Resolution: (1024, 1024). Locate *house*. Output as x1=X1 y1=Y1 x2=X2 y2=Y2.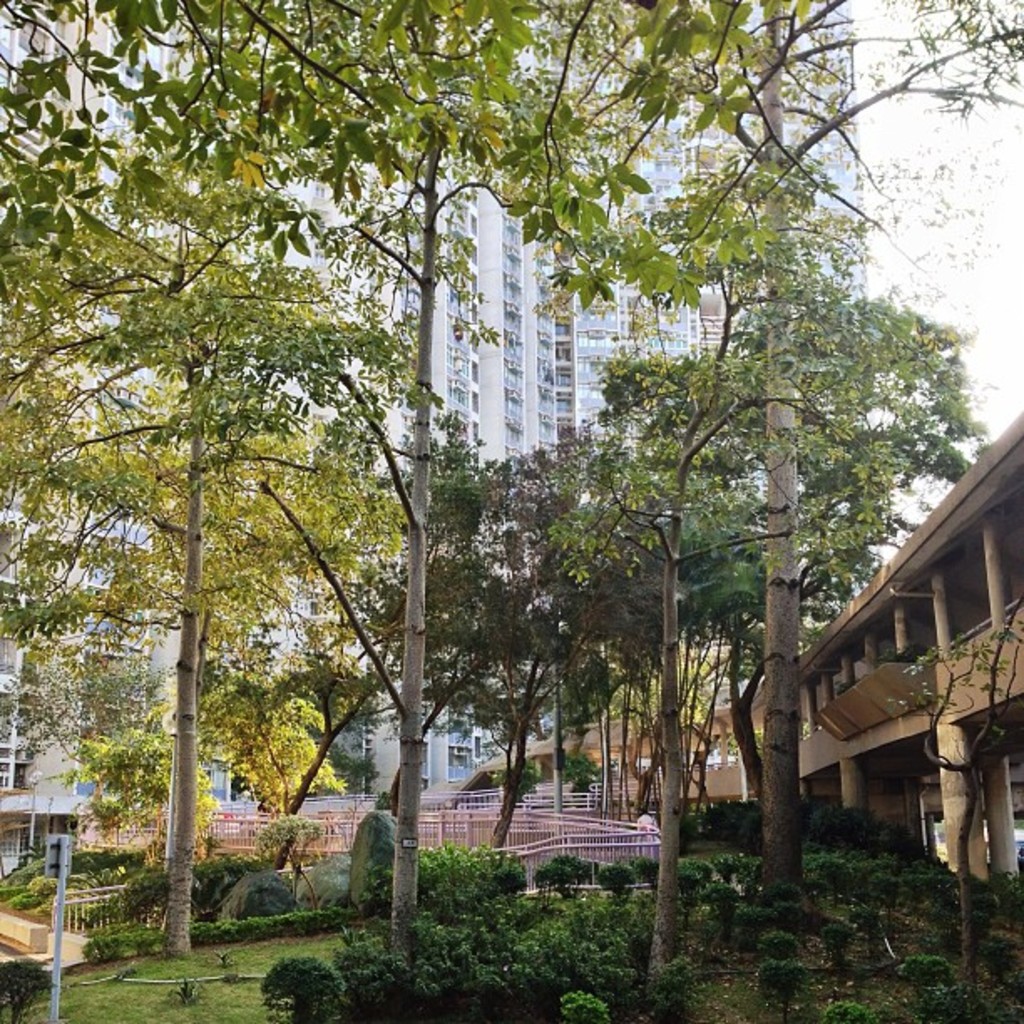
x1=346 y1=159 x2=582 y2=472.
